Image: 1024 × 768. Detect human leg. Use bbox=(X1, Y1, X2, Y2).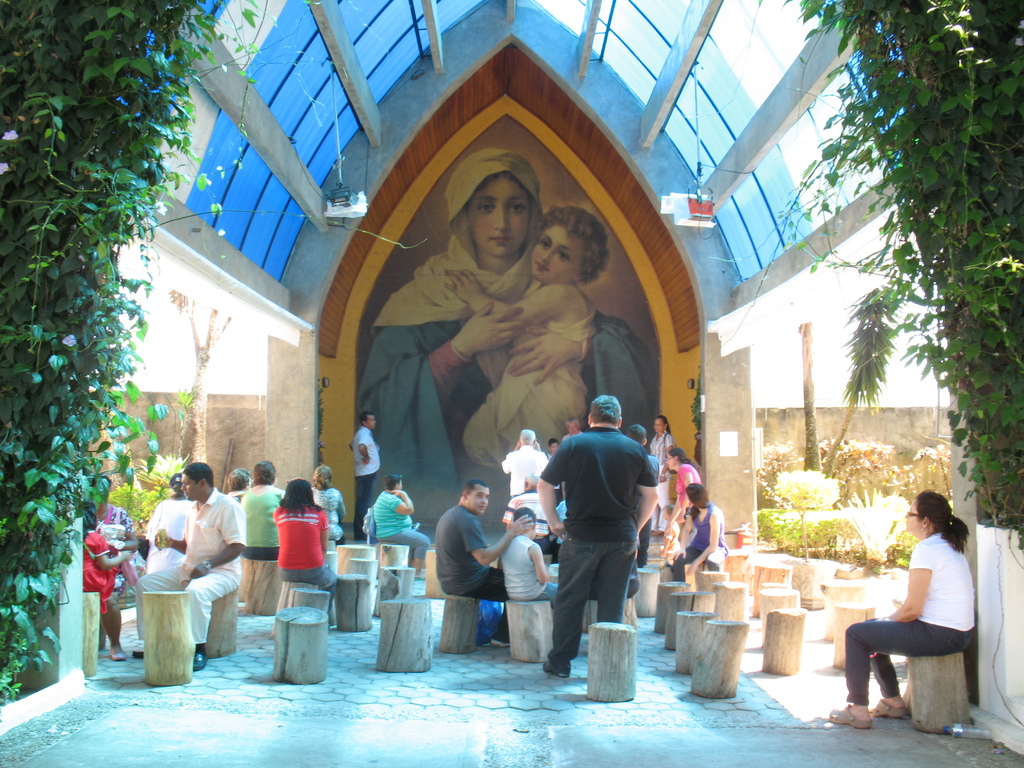
bbox=(659, 549, 722, 582).
